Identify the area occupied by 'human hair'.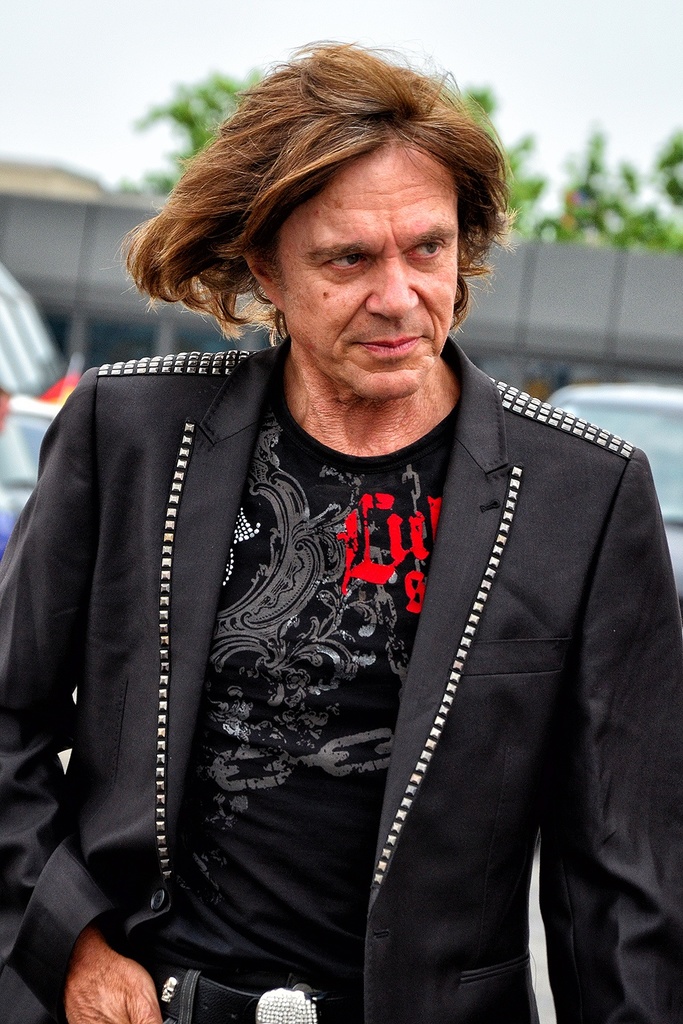
Area: detection(141, 63, 502, 357).
